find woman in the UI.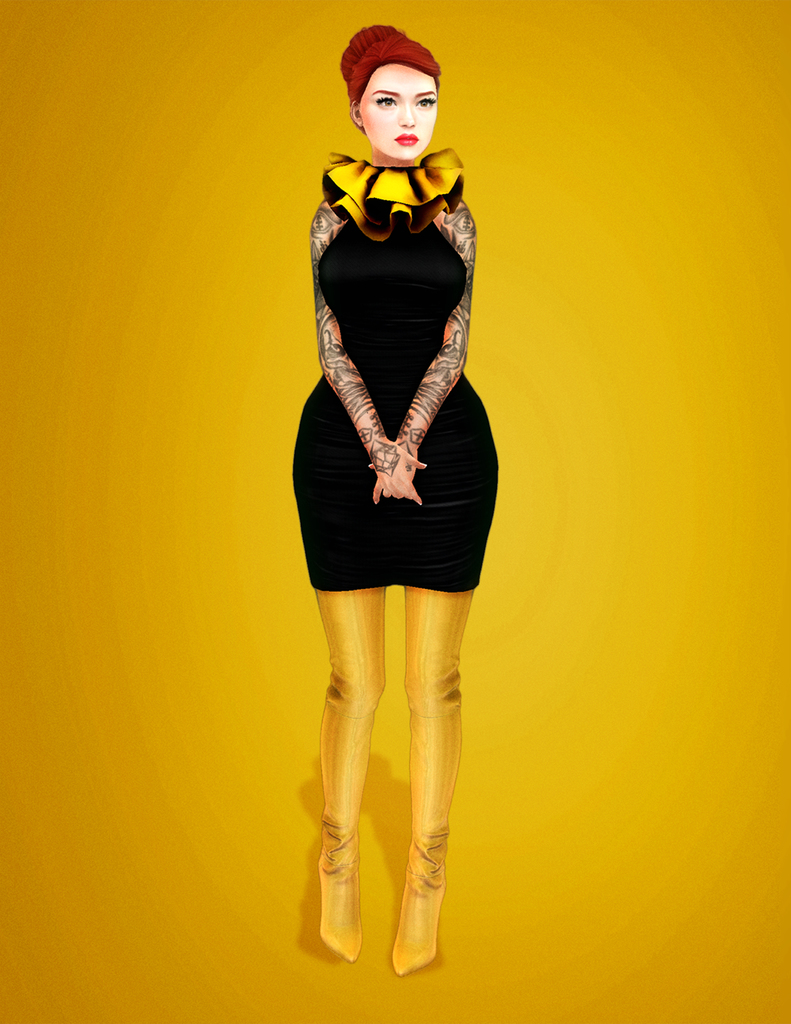
UI element at [270,192,516,977].
